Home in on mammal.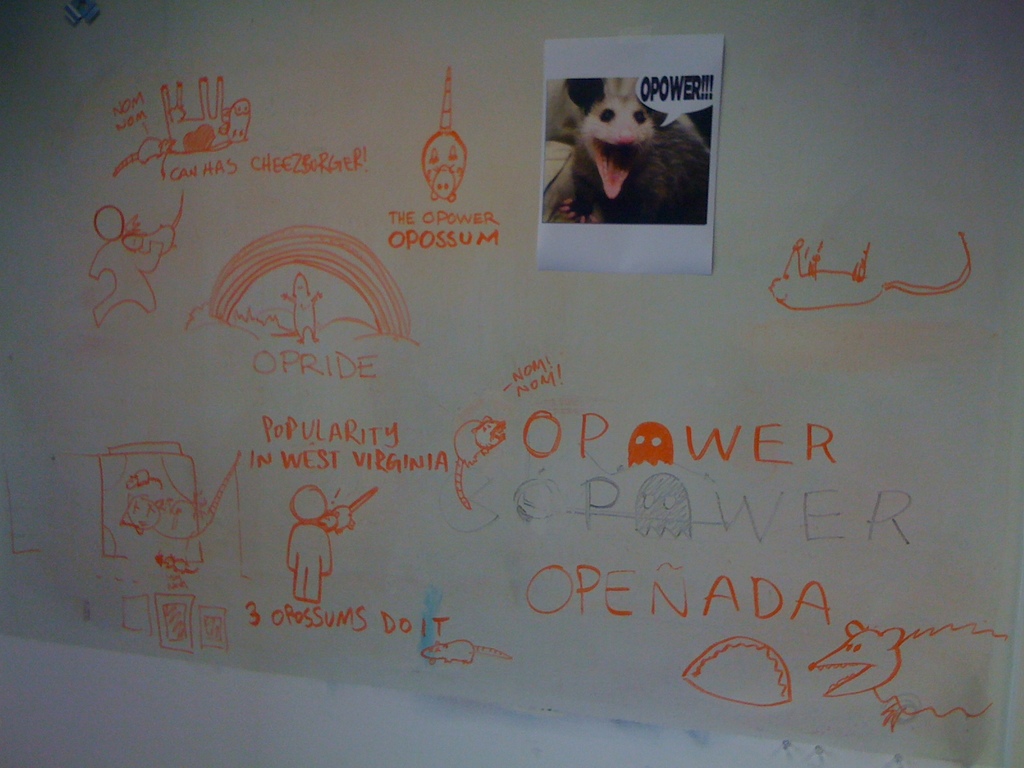
Homed in at [566, 63, 700, 232].
